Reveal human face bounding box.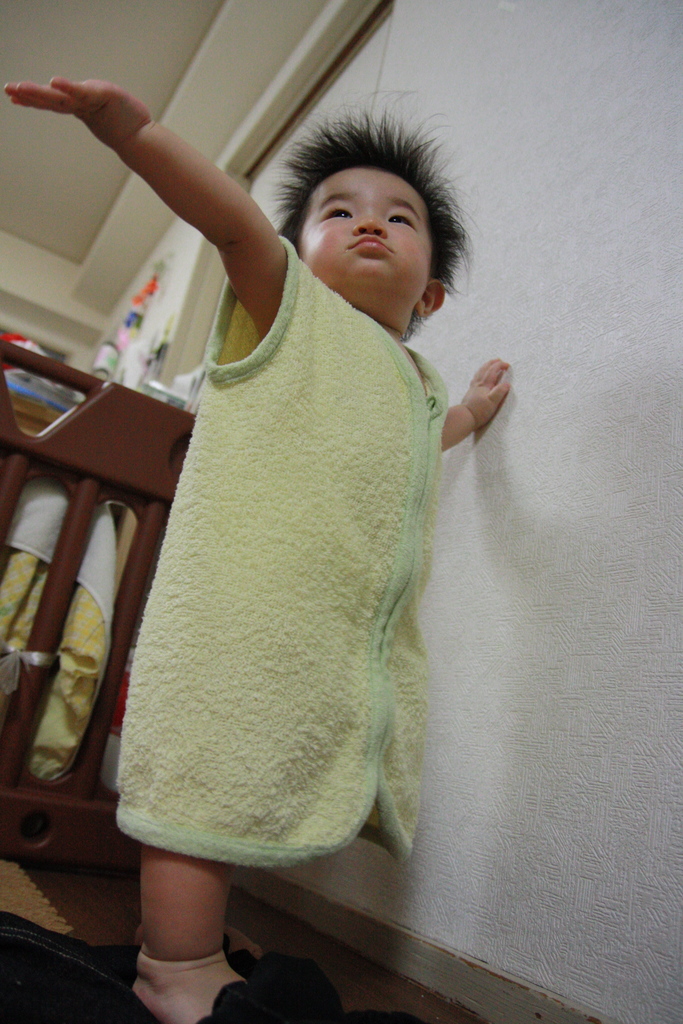
Revealed: <bbox>296, 164, 434, 293</bbox>.
